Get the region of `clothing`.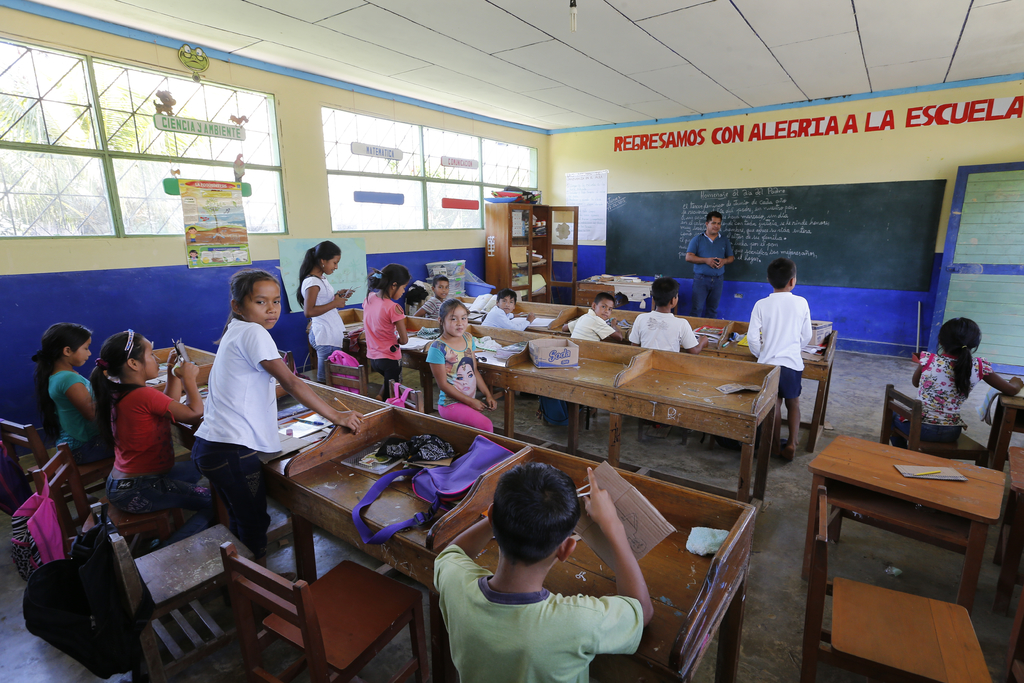
x1=303 y1=269 x2=355 y2=347.
